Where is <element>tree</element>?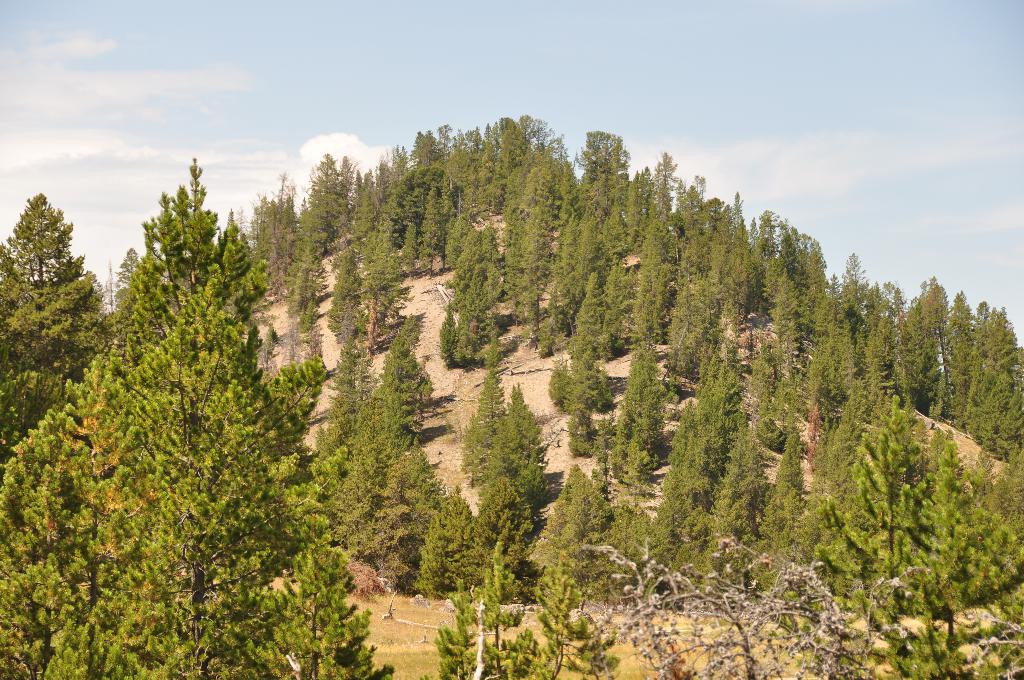
box(31, 168, 348, 633).
